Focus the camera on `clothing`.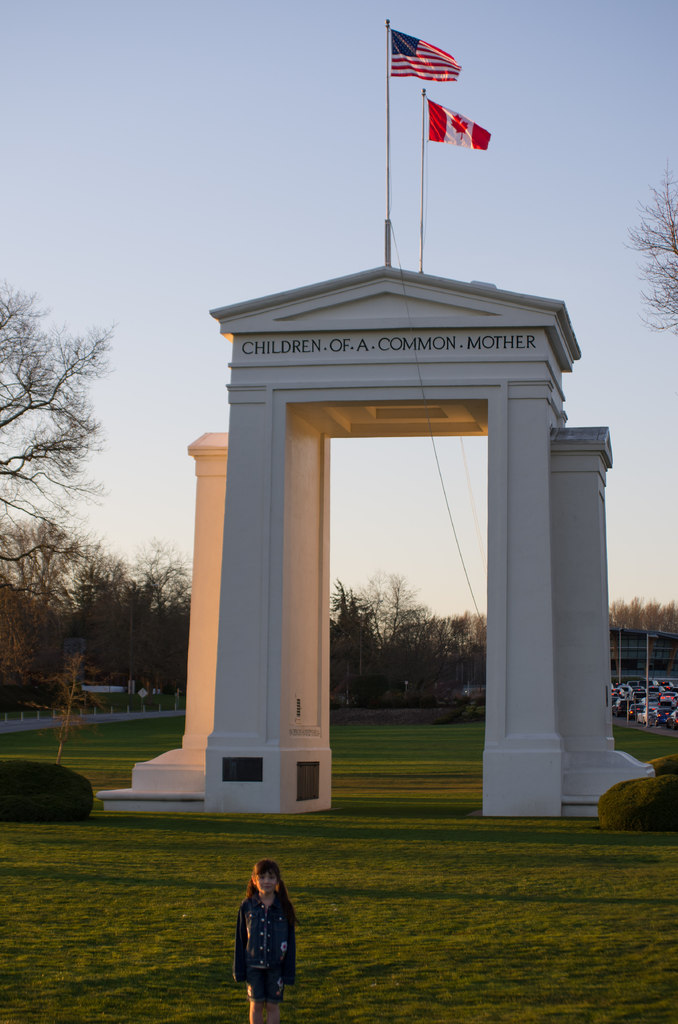
Focus region: select_region(239, 890, 295, 1007).
